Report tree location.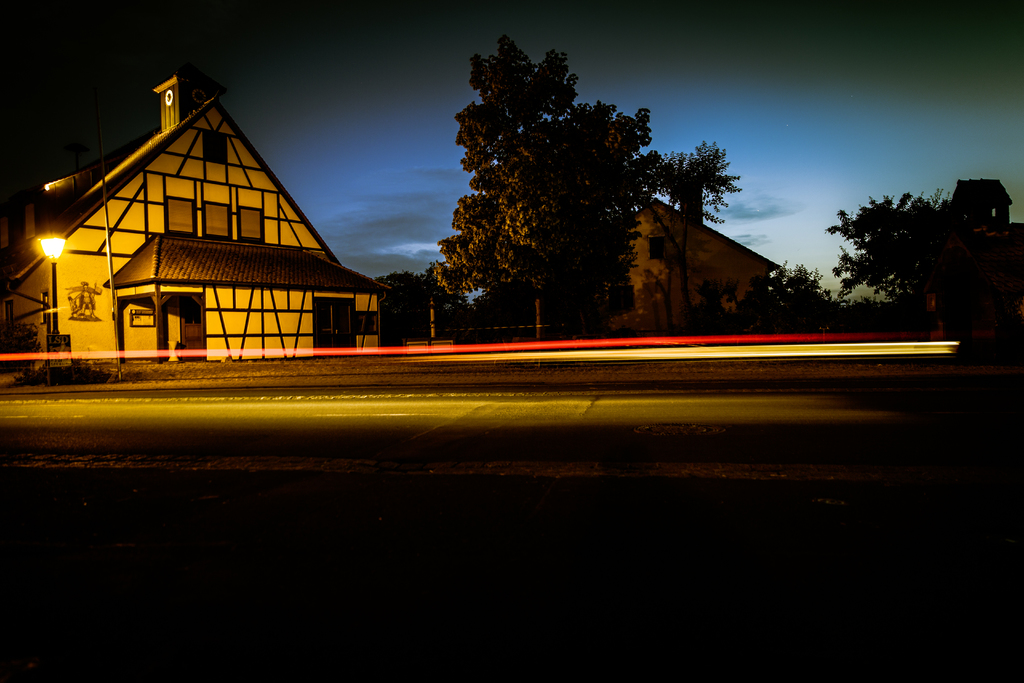
Report: <box>815,189,979,310</box>.
